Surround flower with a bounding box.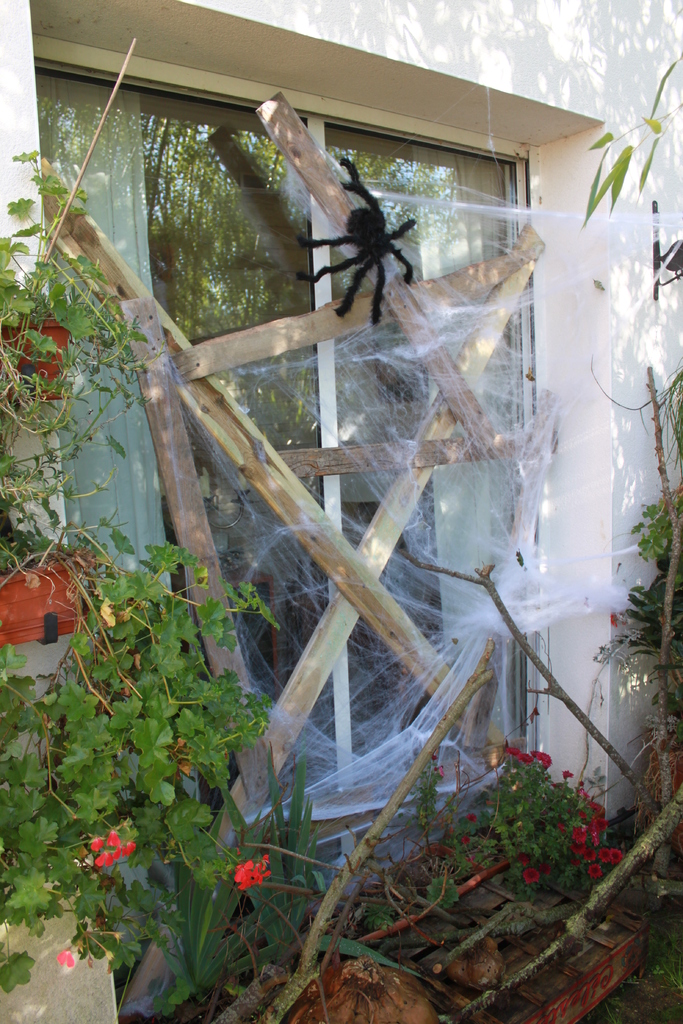
[88,827,154,870].
